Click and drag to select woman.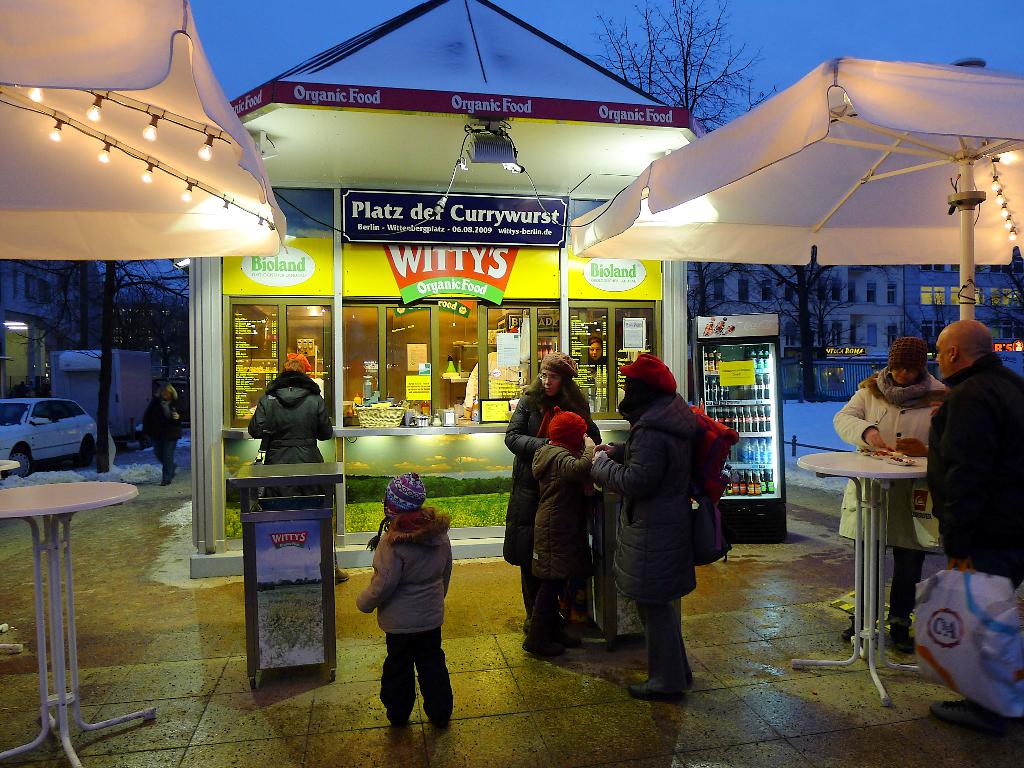
Selection: <box>604,349,725,700</box>.
